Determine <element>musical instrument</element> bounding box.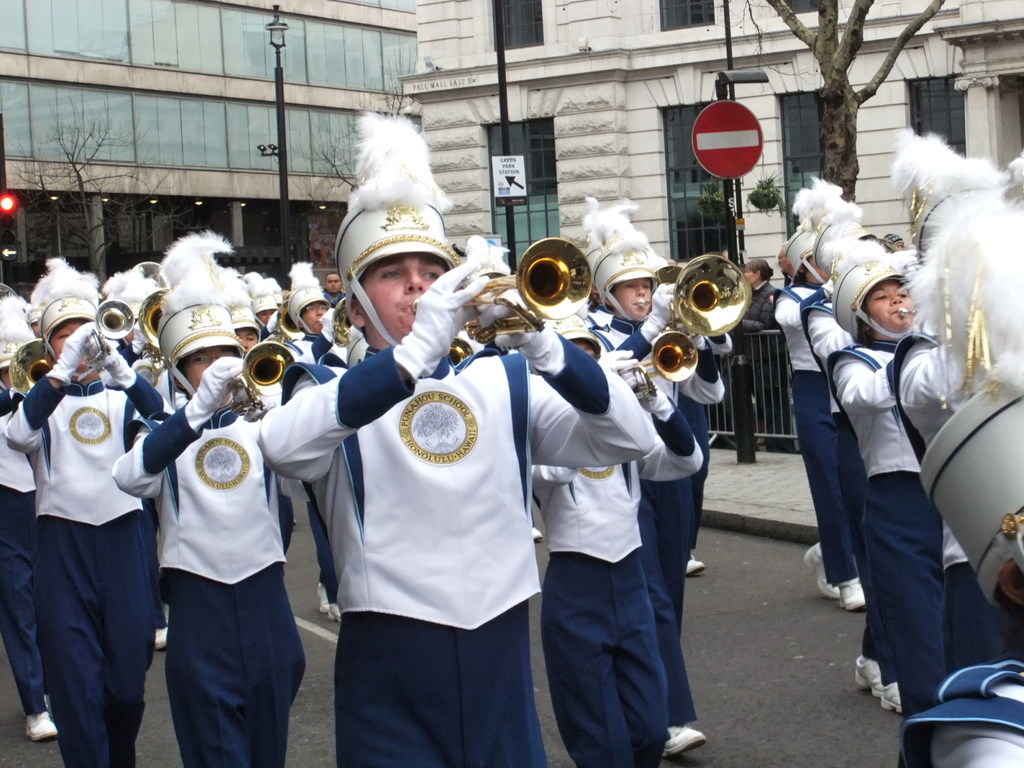
Determined: bbox(612, 323, 700, 400).
